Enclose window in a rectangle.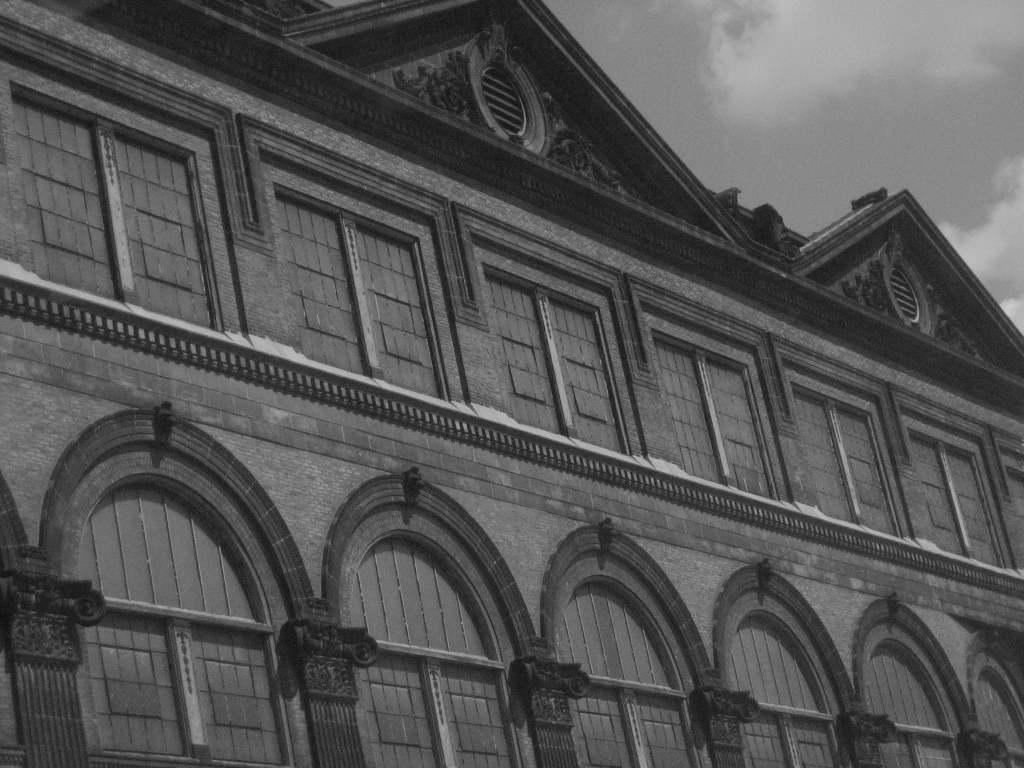
Rect(977, 662, 1023, 766).
